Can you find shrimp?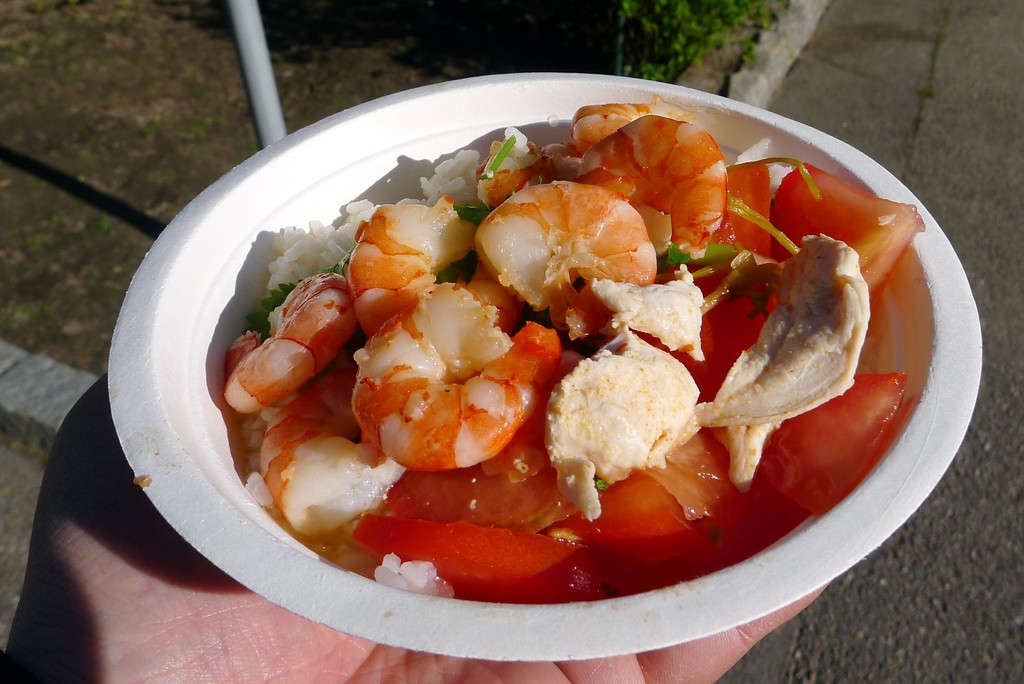
Yes, bounding box: (left=577, top=110, right=729, bottom=247).
